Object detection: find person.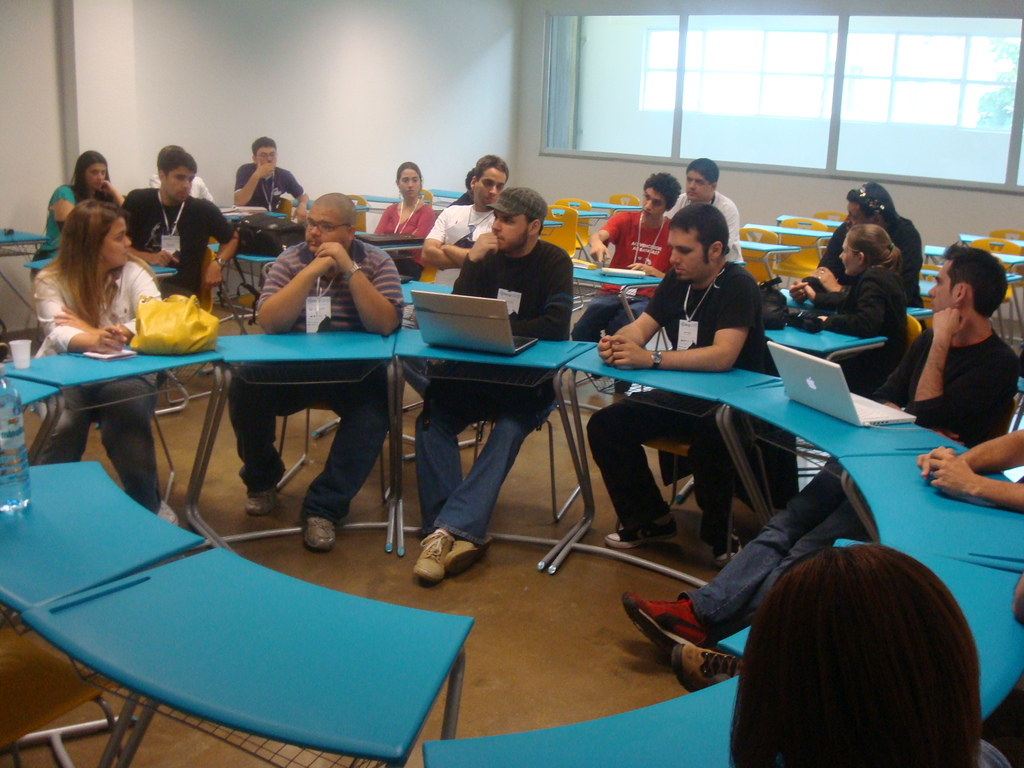
625 241 1023 659.
